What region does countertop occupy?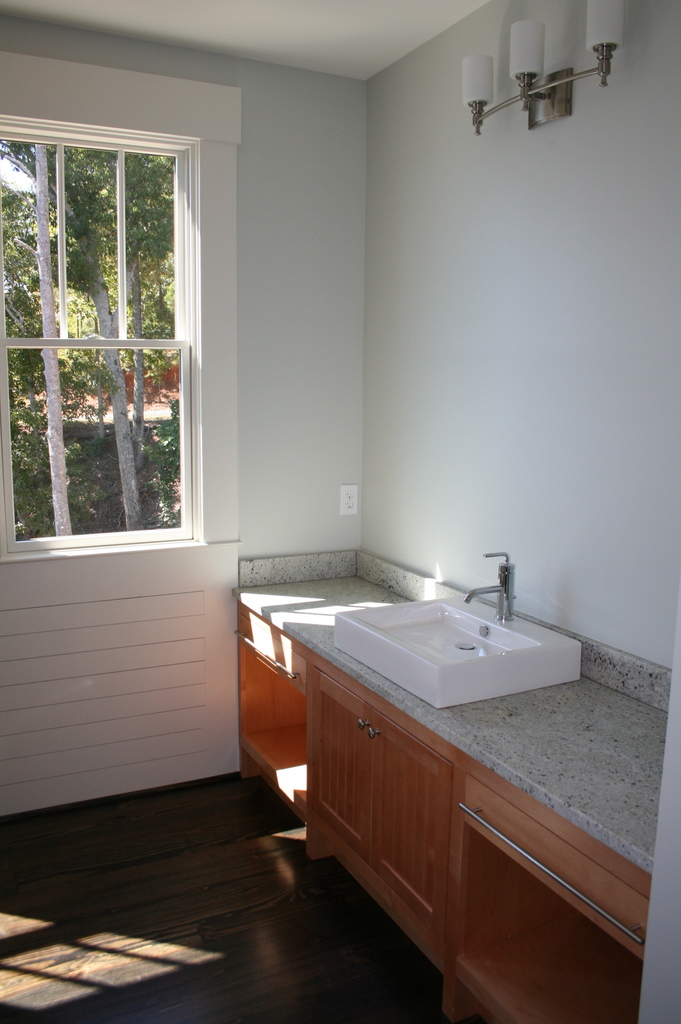
l=236, t=573, r=671, b=874.
